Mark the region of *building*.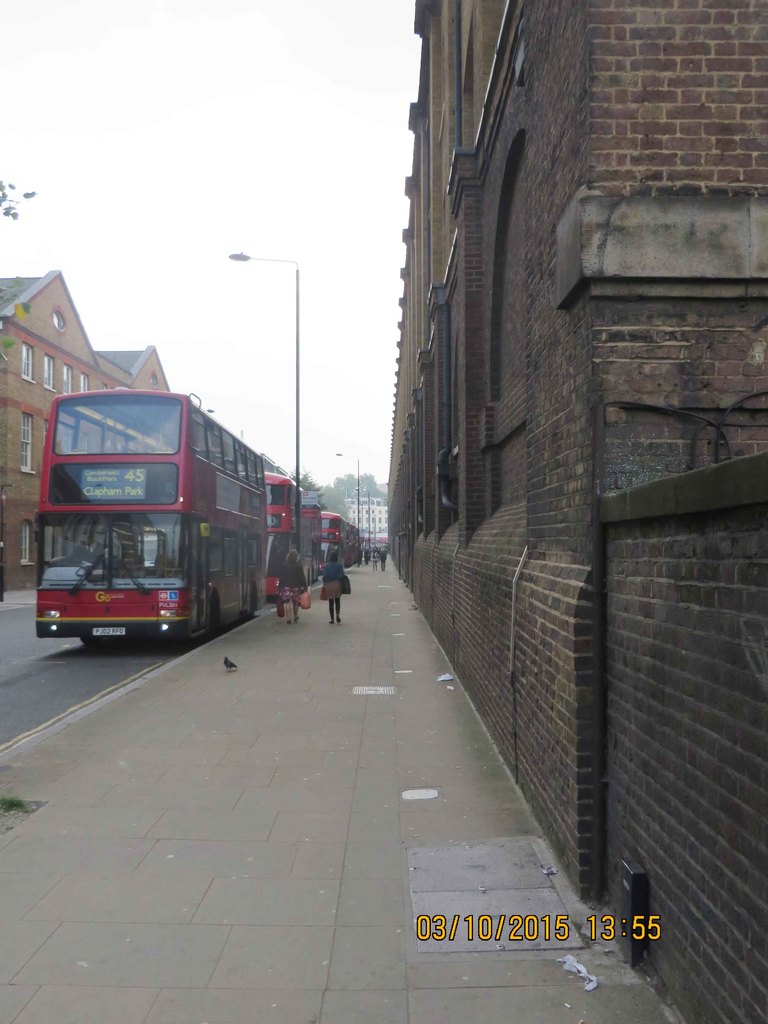
Region: rect(349, 495, 391, 557).
